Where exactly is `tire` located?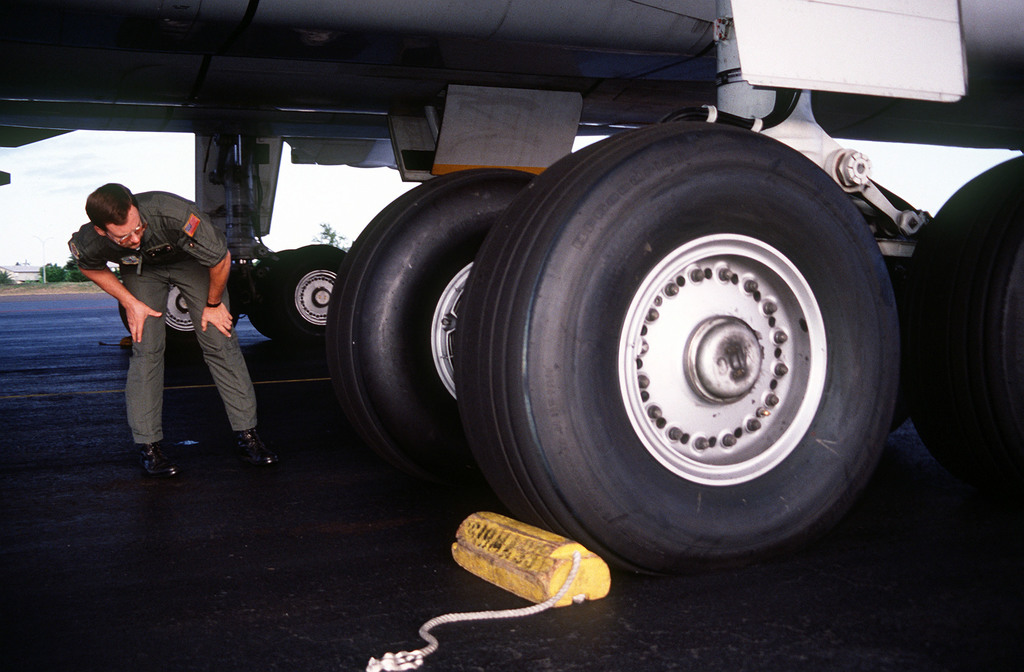
Its bounding box is 326,167,536,480.
